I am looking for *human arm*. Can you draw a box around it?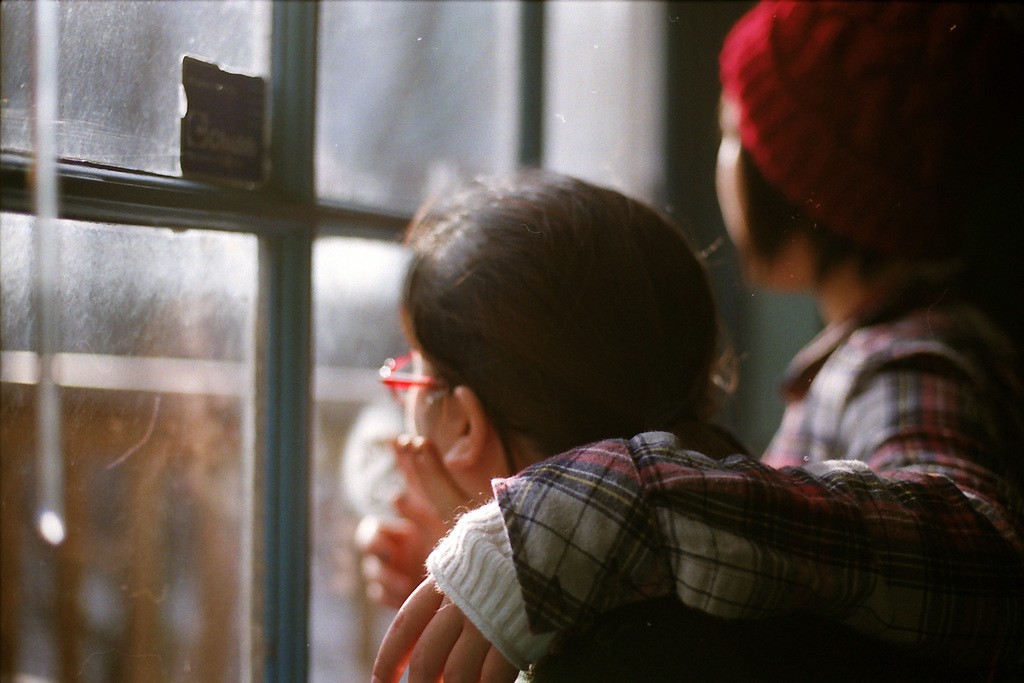
Sure, the bounding box is <box>370,335,1023,682</box>.
